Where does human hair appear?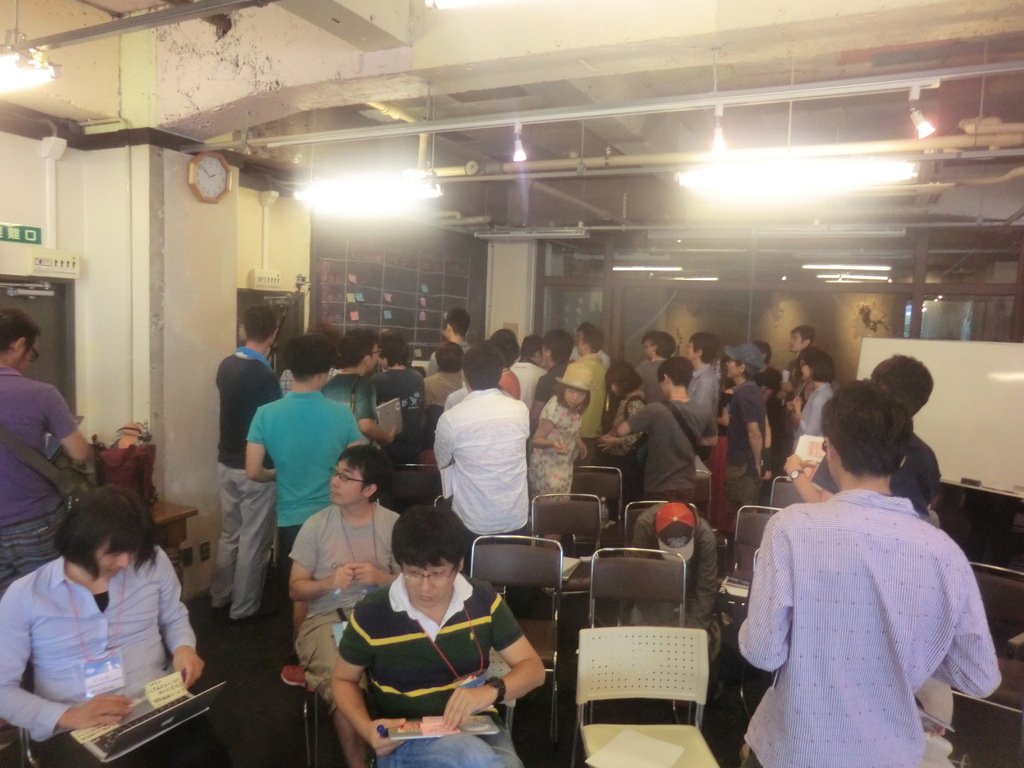
Appears at box(799, 346, 833, 388).
